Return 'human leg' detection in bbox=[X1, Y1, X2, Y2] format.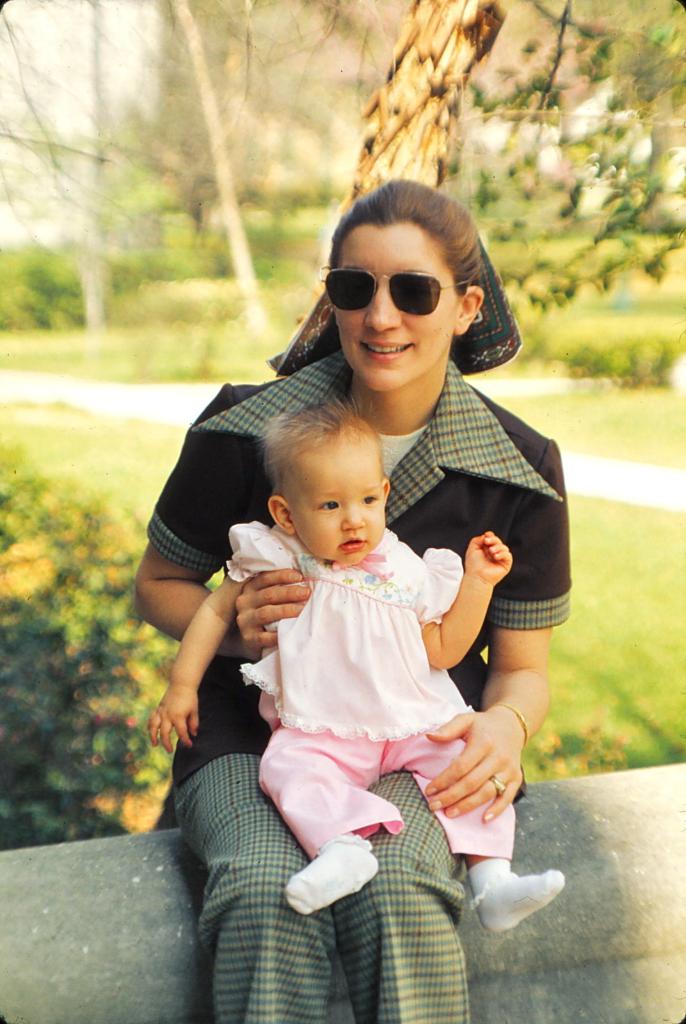
bbox=[167, 734, 333, 1023].
